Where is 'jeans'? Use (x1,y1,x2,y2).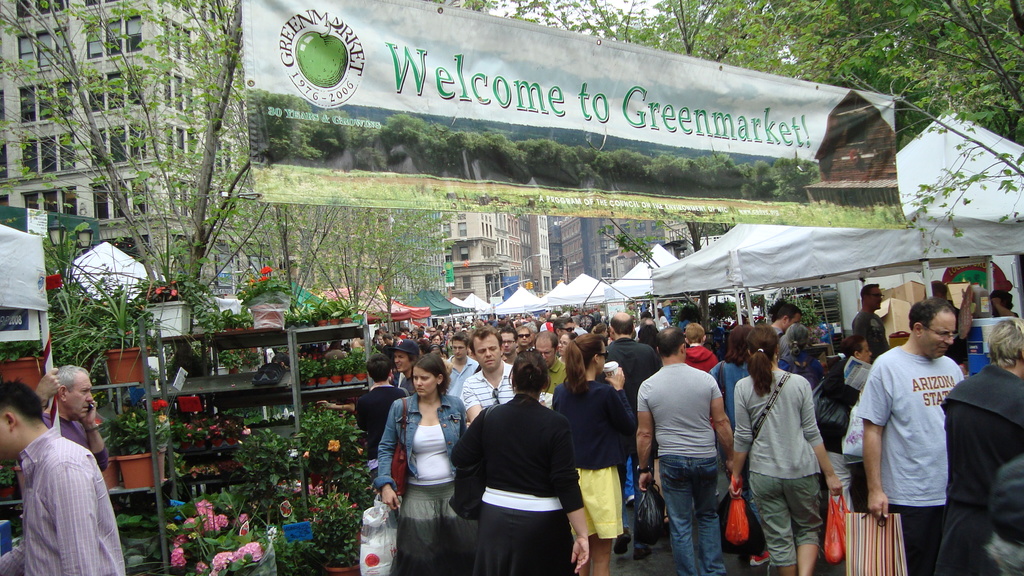
(662,463,733,573).
